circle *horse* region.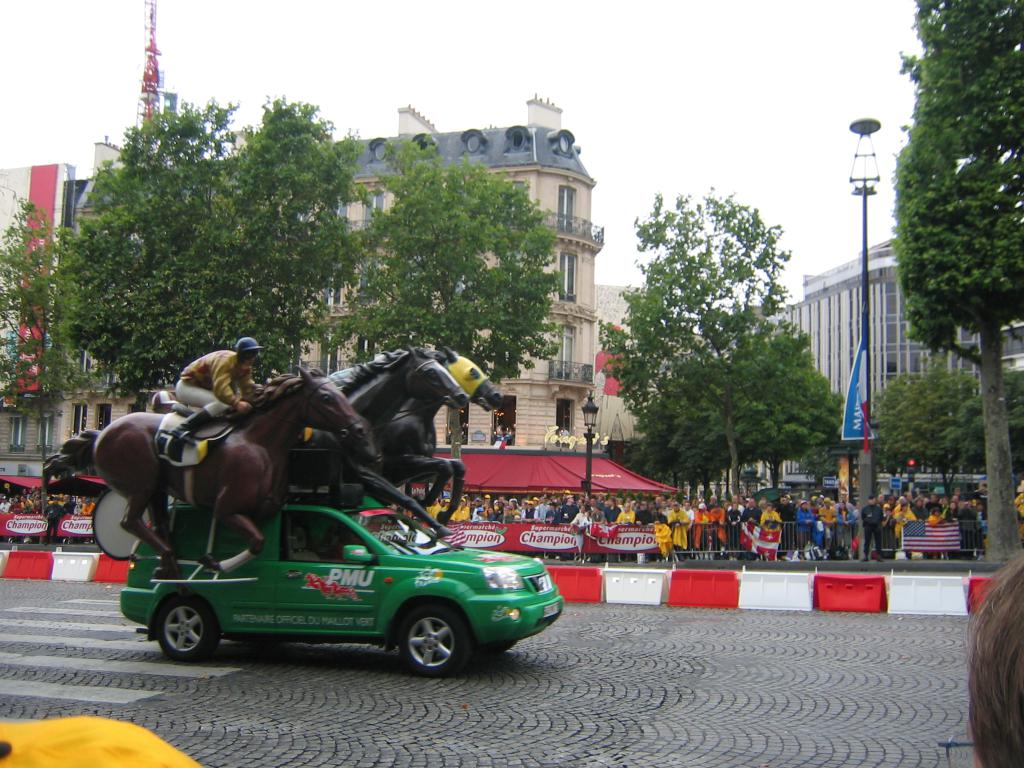
Region: x1=313, y1=348, x2=509, y2=527.
